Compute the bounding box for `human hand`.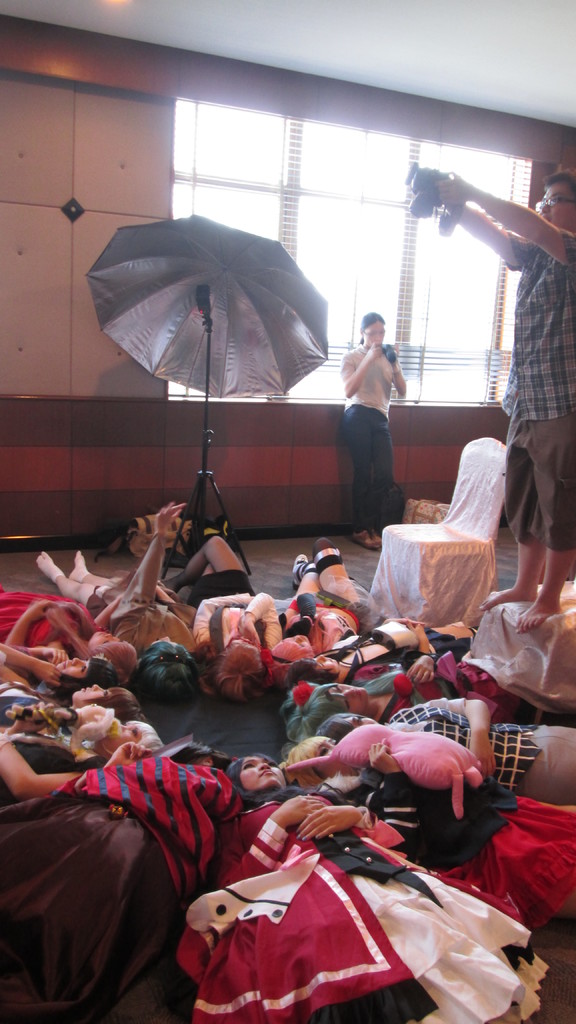
{"left": 106, "top": 740, "right": 152, "bottom": 766}.
